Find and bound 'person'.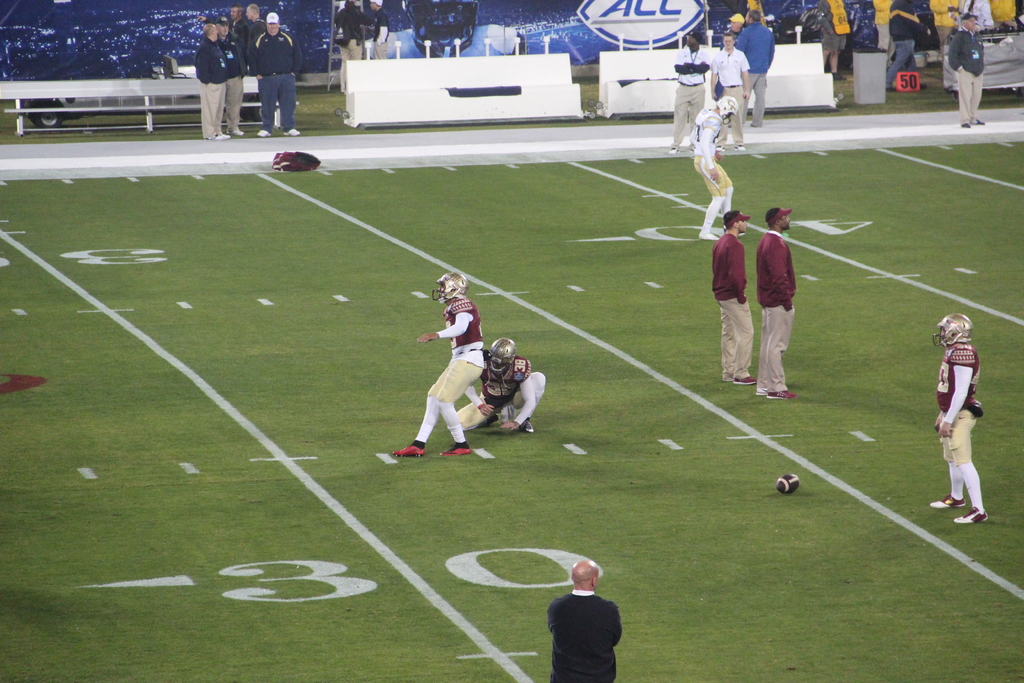
Bound: pyautogui.locateOnScreen(196, 1, 253, 60).
